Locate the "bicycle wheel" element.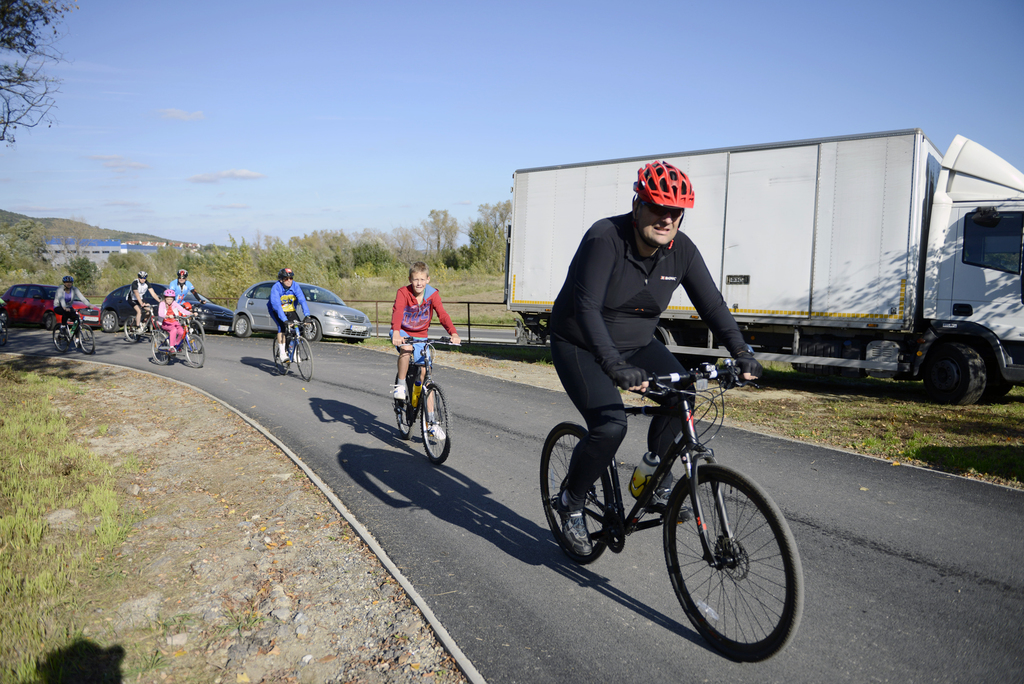
Element bbox: <region>190, 323, 210, 349</region>.
